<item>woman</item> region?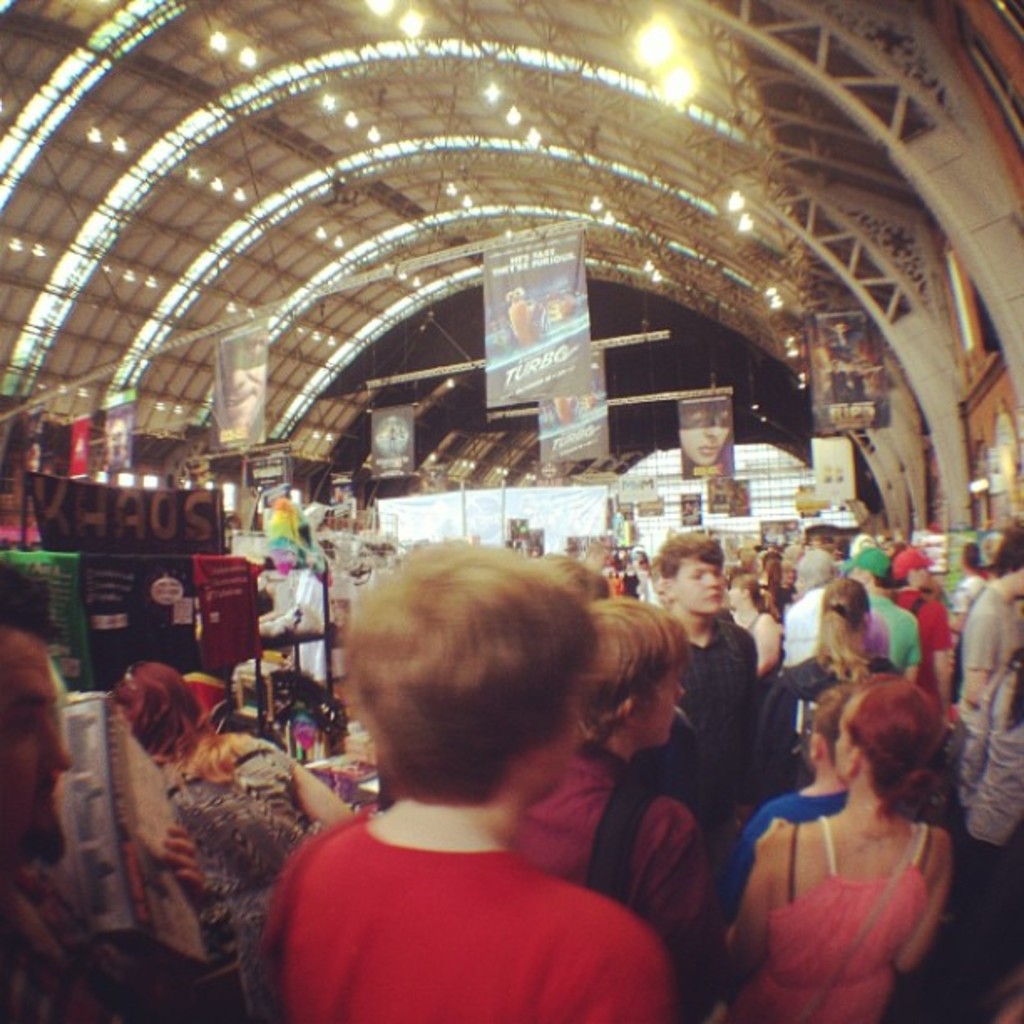
<box>755,579,888,810</box>
